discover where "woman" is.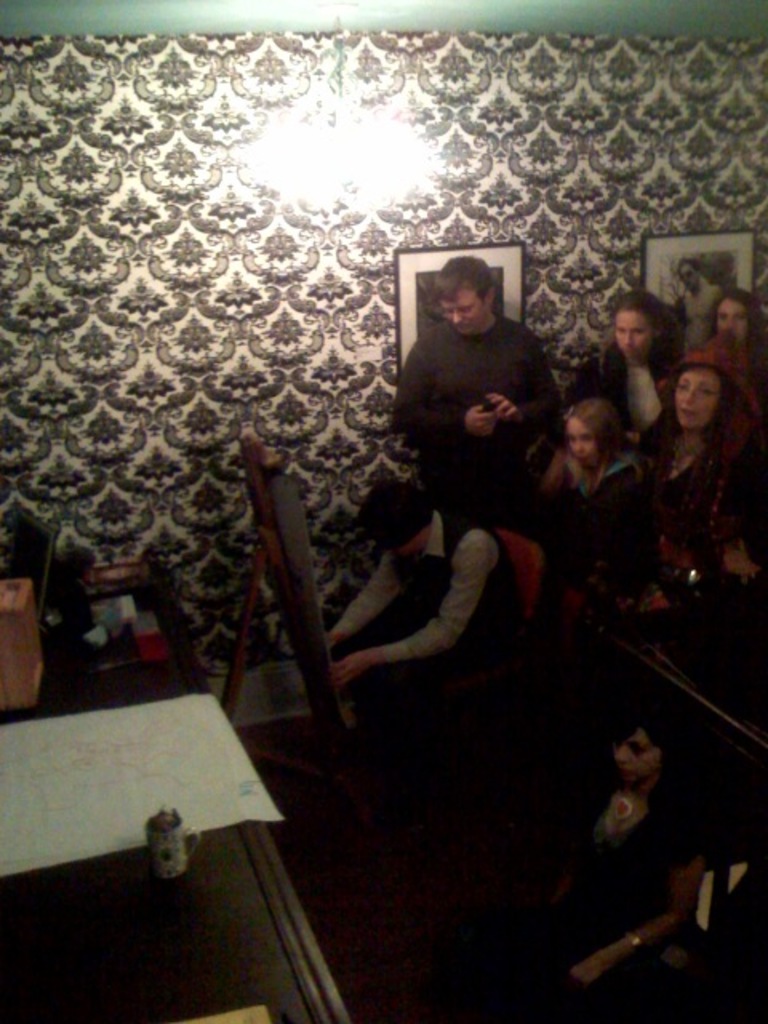
Discovered at <bbox>570, 291, 680, 443</bbox>.
